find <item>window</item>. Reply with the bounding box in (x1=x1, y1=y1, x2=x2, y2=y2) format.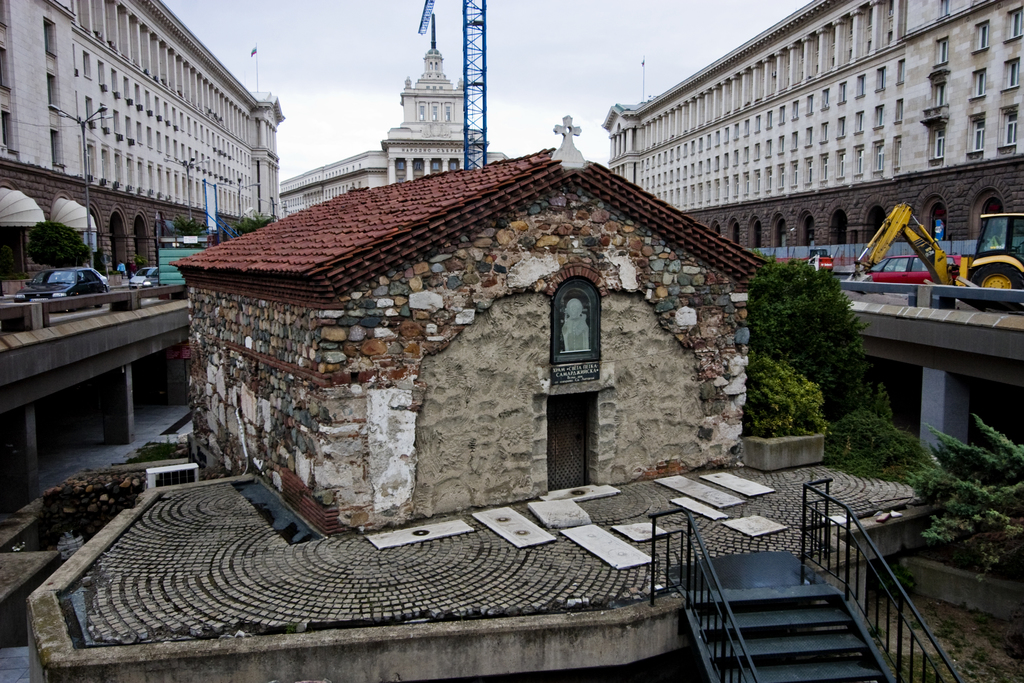
(x1=868, y1=138, x2=887, y2=177).
